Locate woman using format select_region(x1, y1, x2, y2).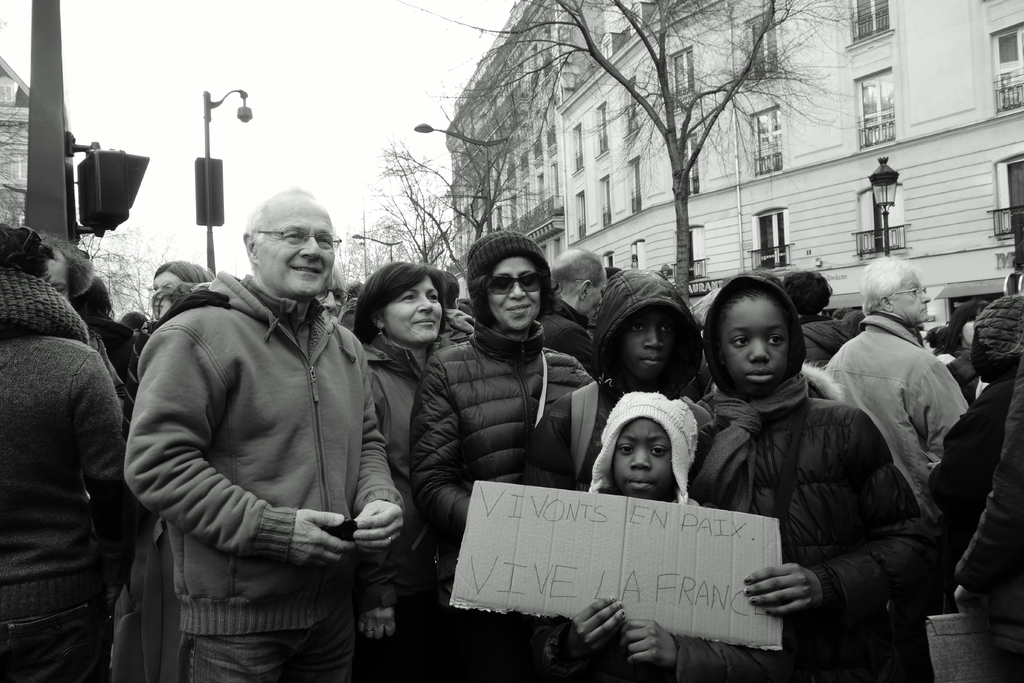
select_region(131, 262, 220, 393).
